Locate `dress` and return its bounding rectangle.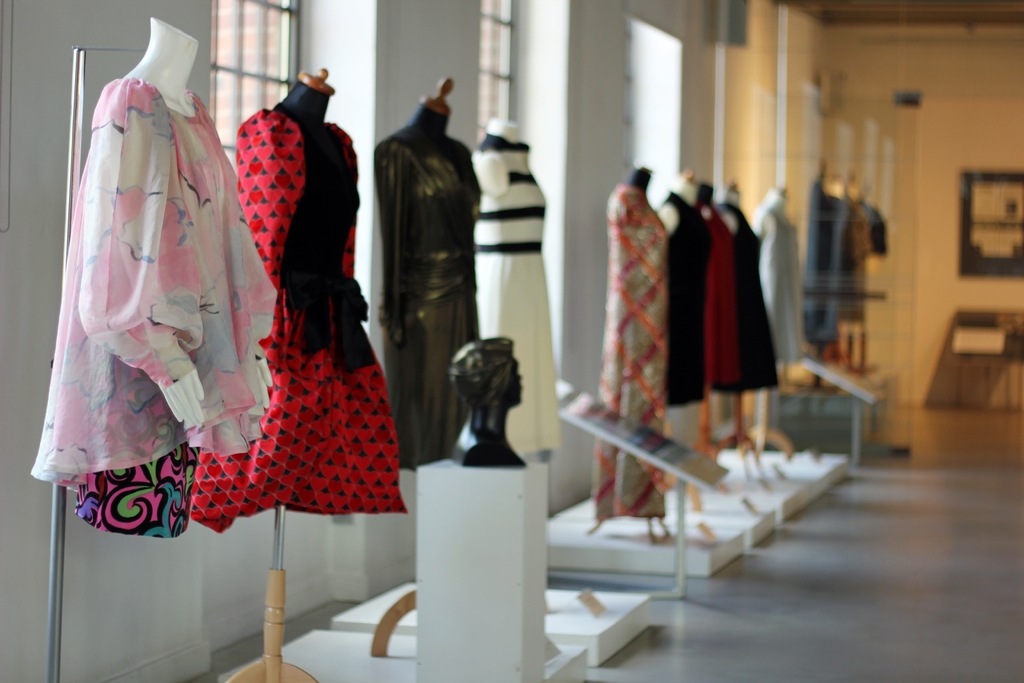
373:104:486:473.
